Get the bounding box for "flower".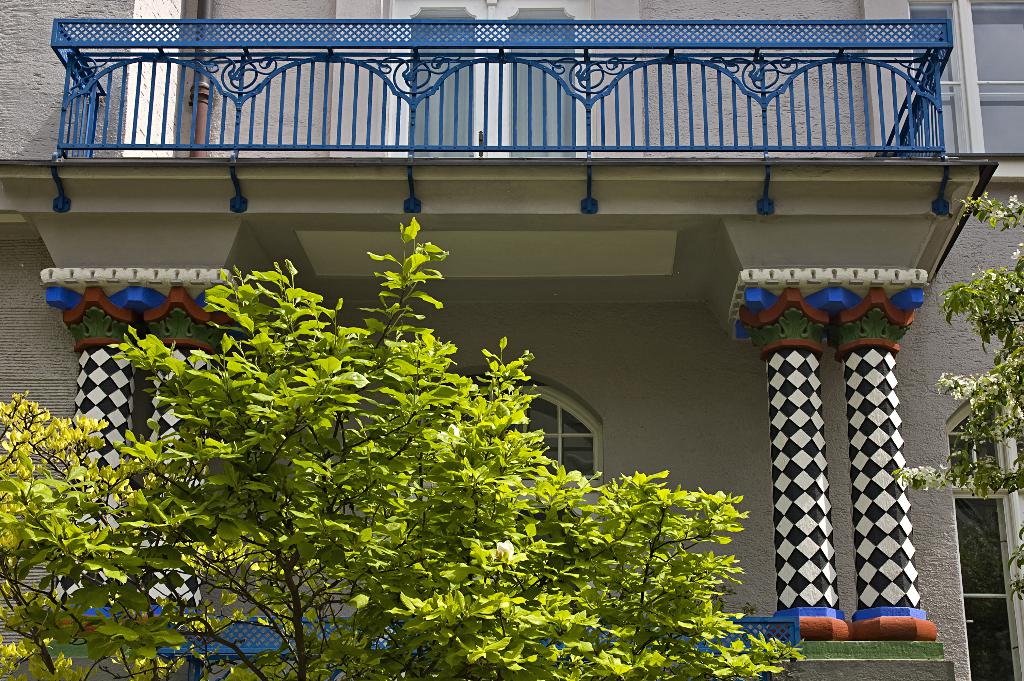
496, 539, 513, 564.
